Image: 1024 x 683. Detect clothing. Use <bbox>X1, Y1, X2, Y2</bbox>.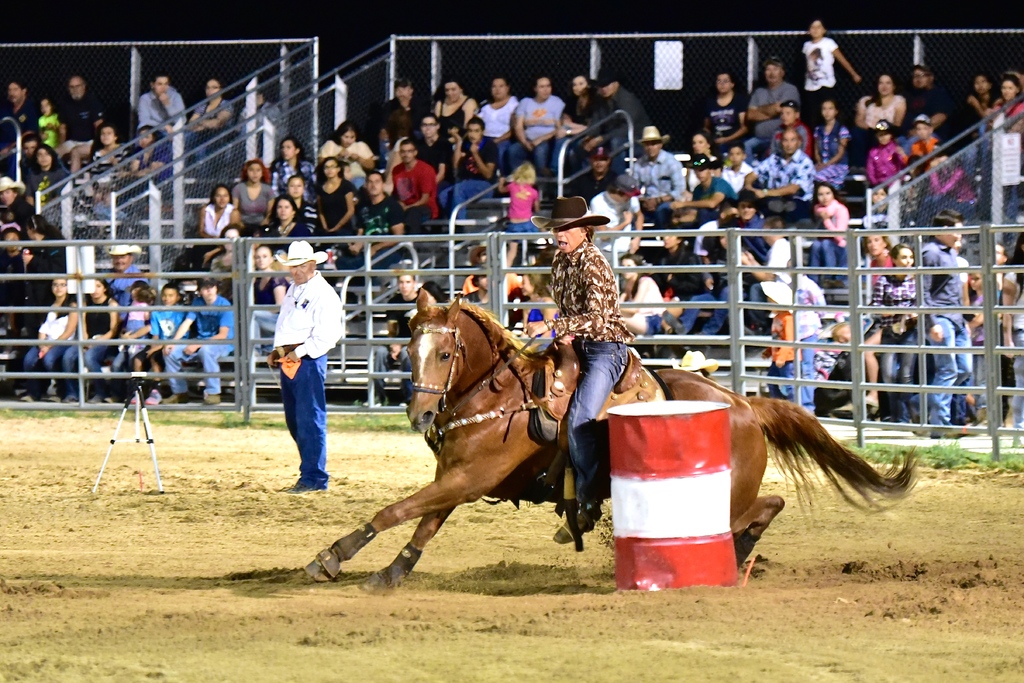
<bbox>919, 88, 950, 129</bbox>.
